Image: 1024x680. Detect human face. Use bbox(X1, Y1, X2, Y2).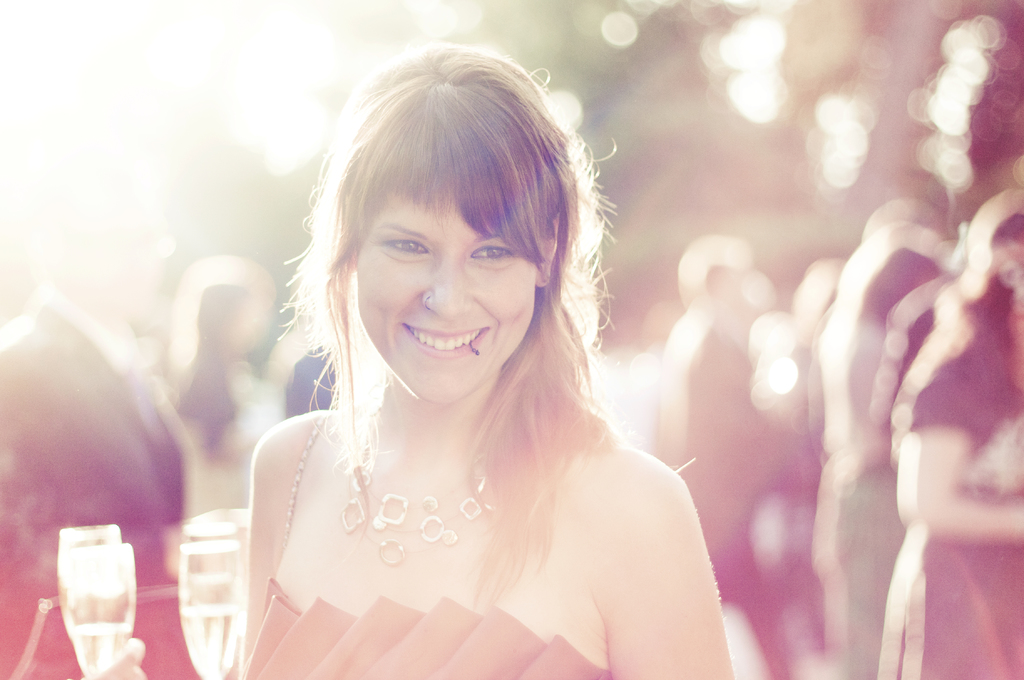
bbox(355, 195, 536, 407).
